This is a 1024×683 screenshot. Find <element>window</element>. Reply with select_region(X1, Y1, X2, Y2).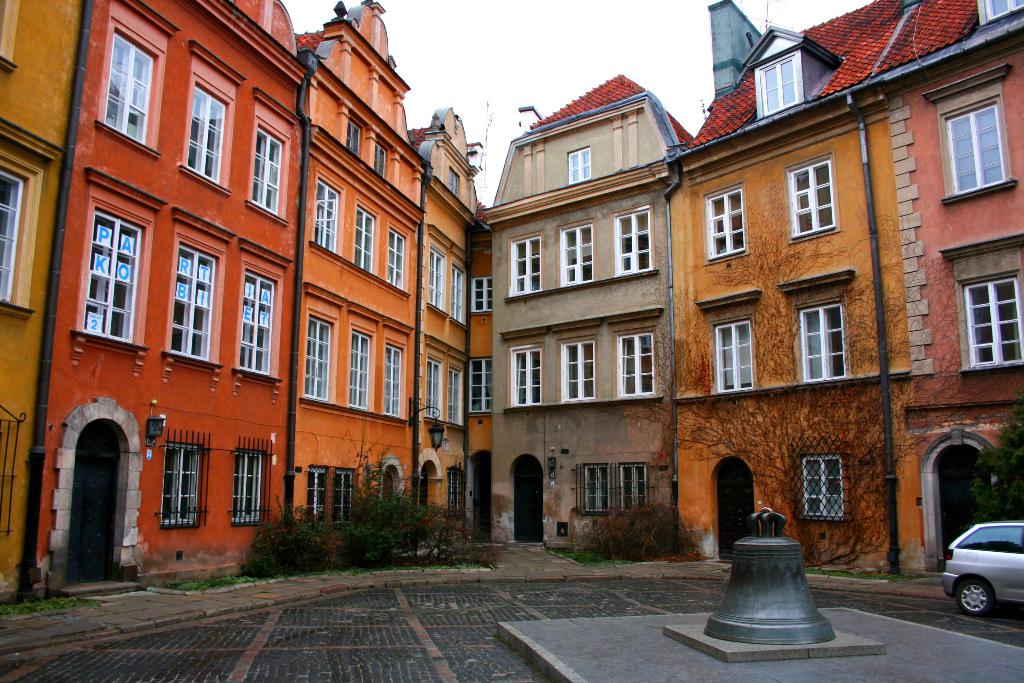
select_region(349, 333, 365, 413).
